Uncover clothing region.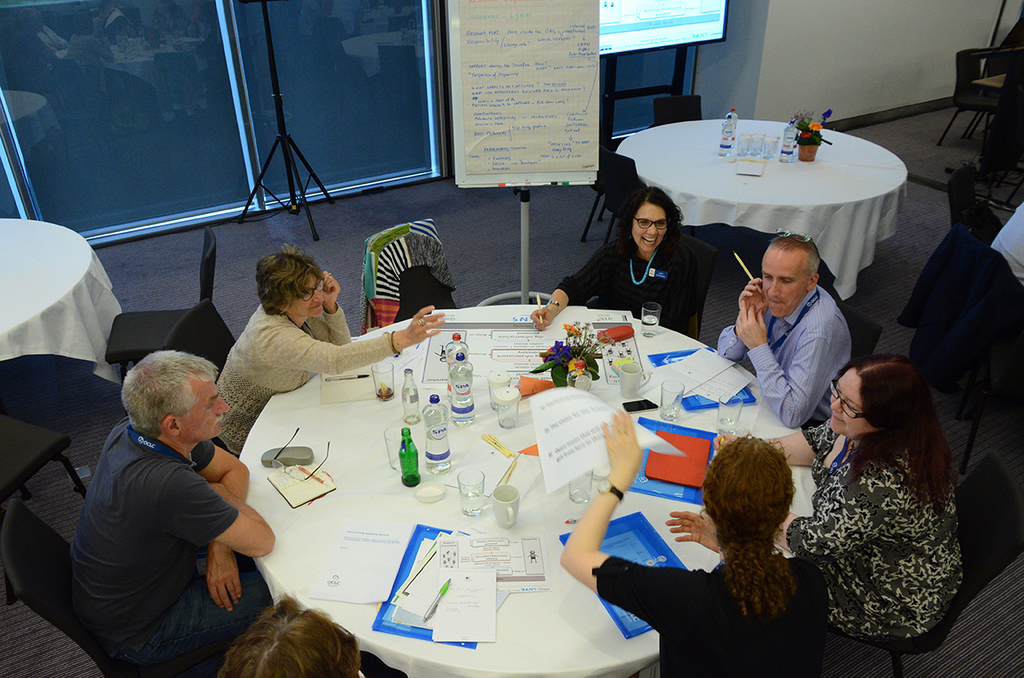
Uncovered: (220, 307, 399, 449).
